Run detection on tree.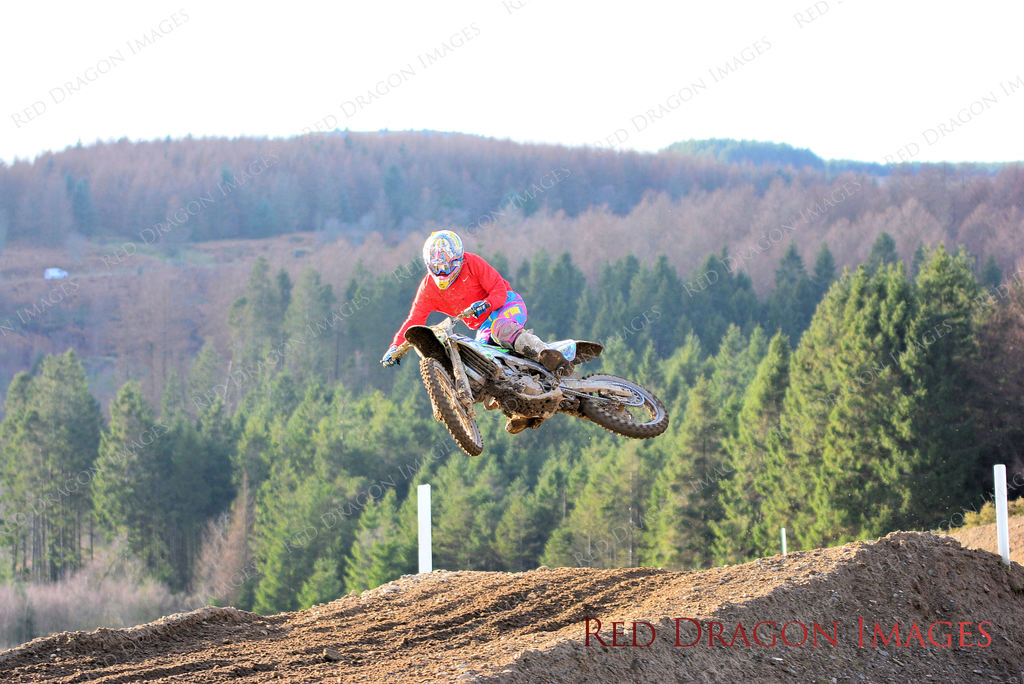
Result: <bbox>703, 326, 797, 575</bbox>.
